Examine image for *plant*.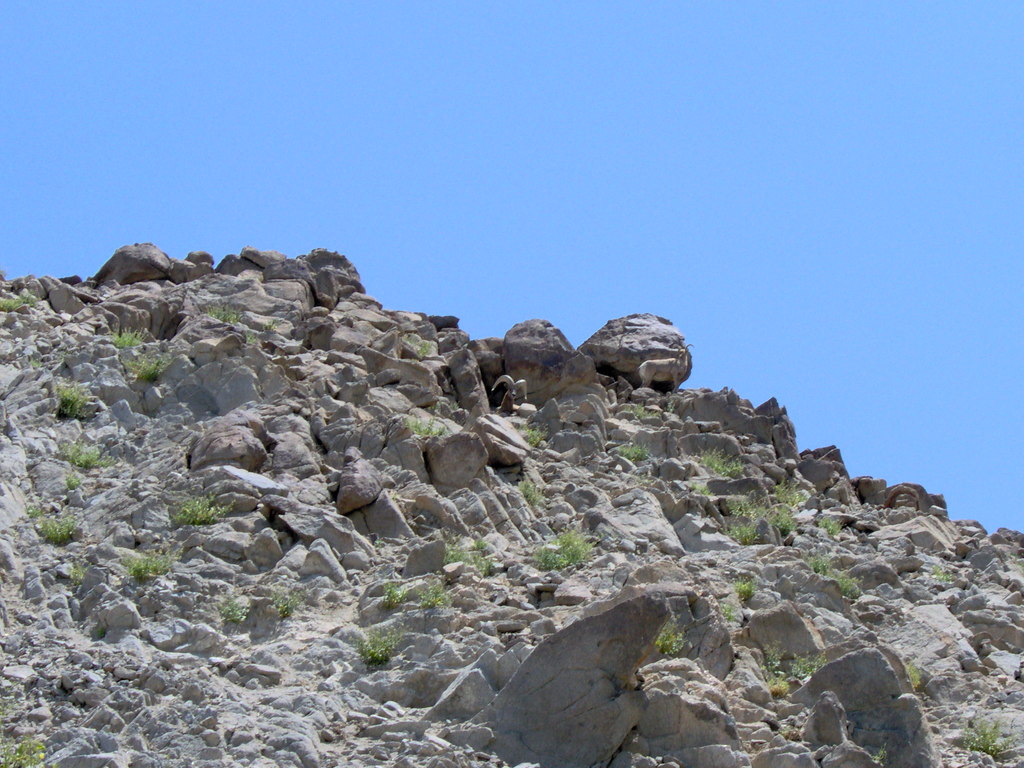
Examination result: {"left": 613, "top": 436, "right": 660, "bottom": 459}.
